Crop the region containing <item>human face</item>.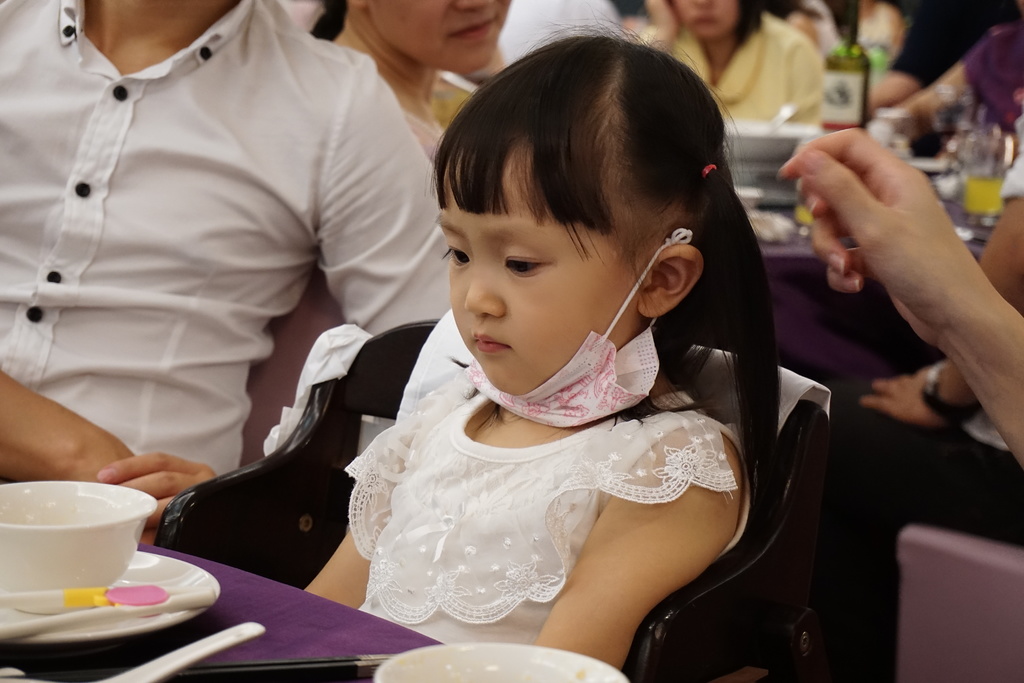
Crop region: select_region(436, 132, 633, 397).
